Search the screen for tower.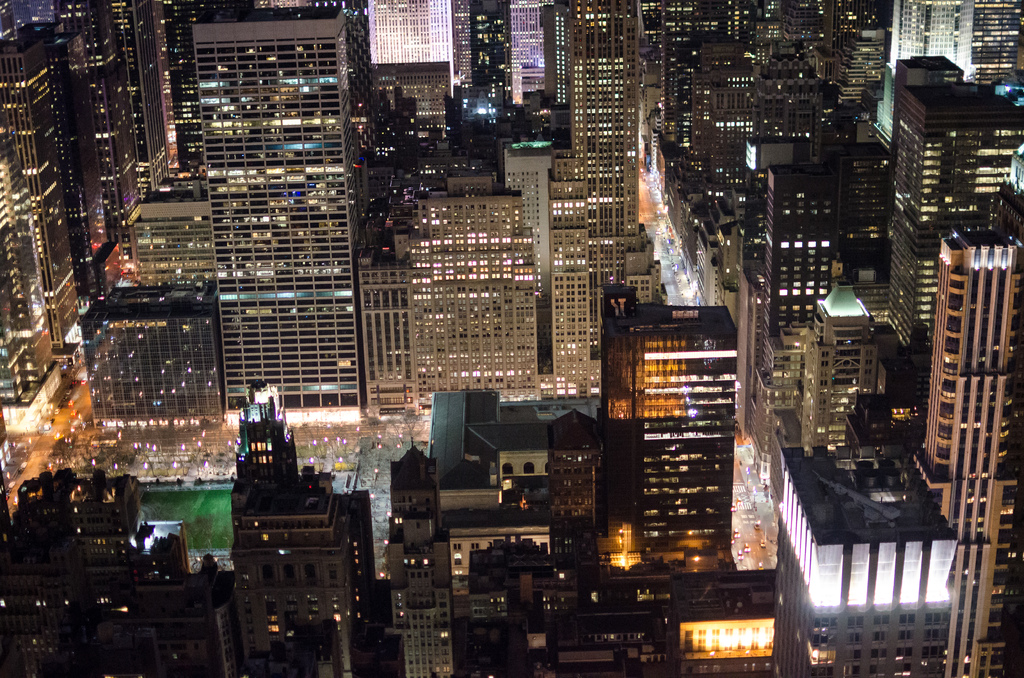
Found at [x1=586, y1=266, x2=767, y2=599].
